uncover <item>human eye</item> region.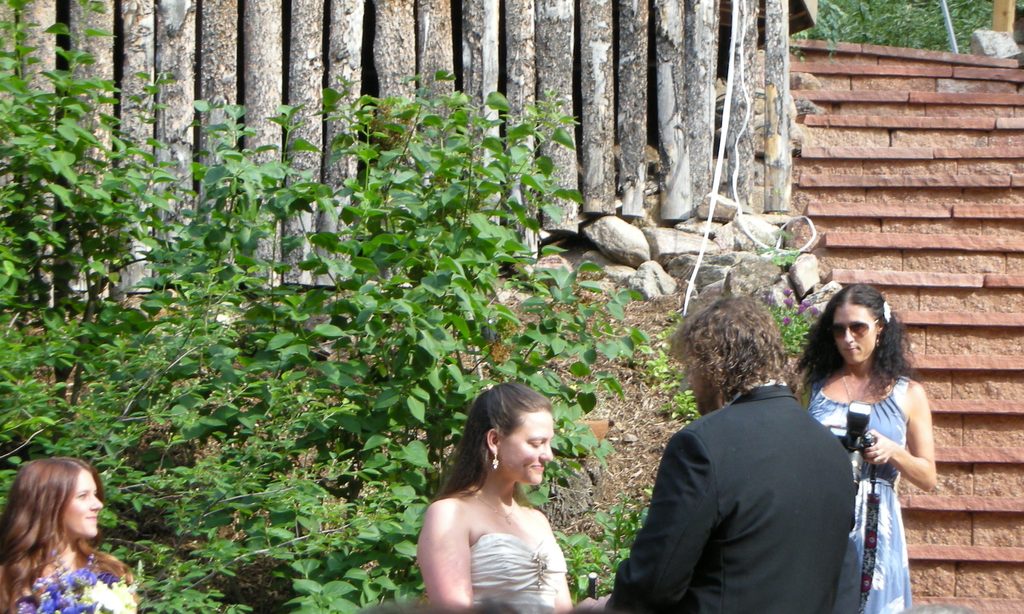
Uncovered: <bbox>75, 490, 89, 503</bbox>.
